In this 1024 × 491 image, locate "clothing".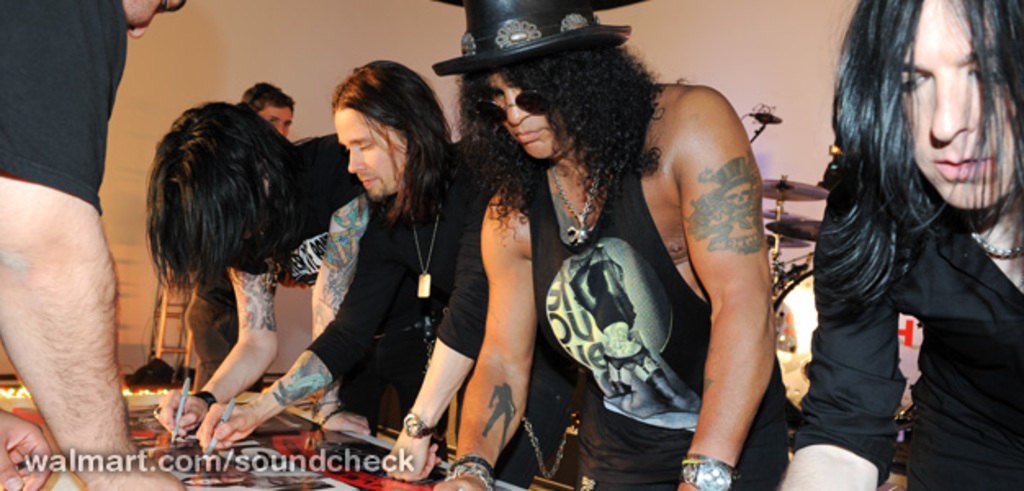
Bounding box: (221, 139, 370, 319).
